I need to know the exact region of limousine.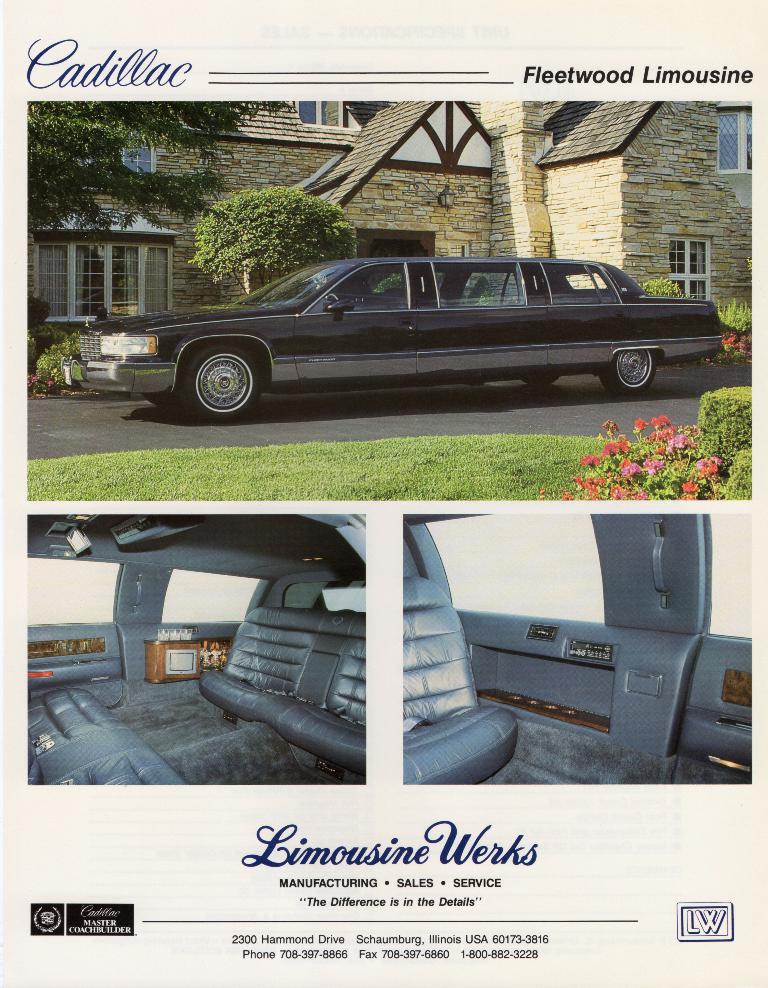
Region: locate(403, 514, 752, 784).
